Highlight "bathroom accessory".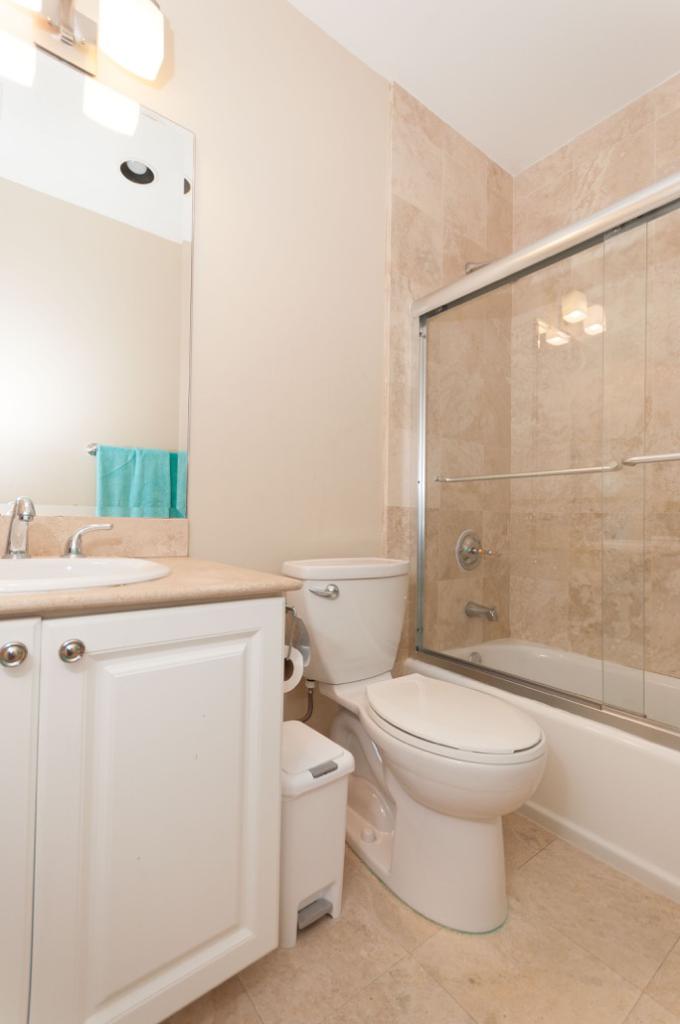
Highlighted region: 59/522/112/557.
